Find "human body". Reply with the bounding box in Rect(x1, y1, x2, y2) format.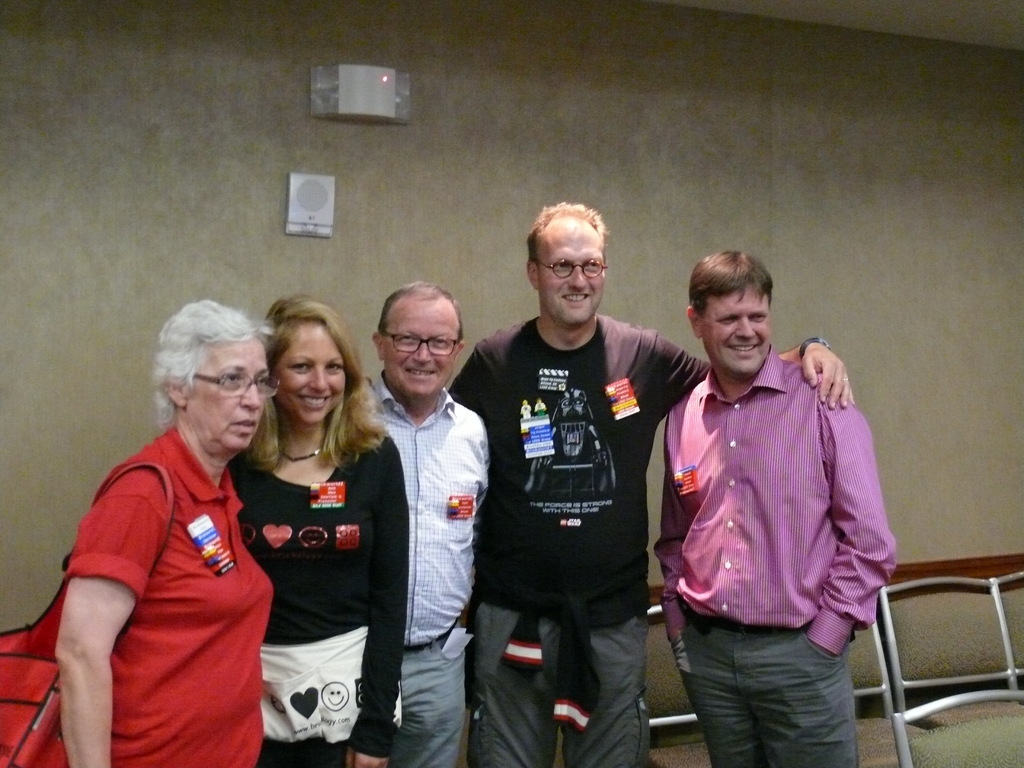
Rect(226, 426, 413, 767).
